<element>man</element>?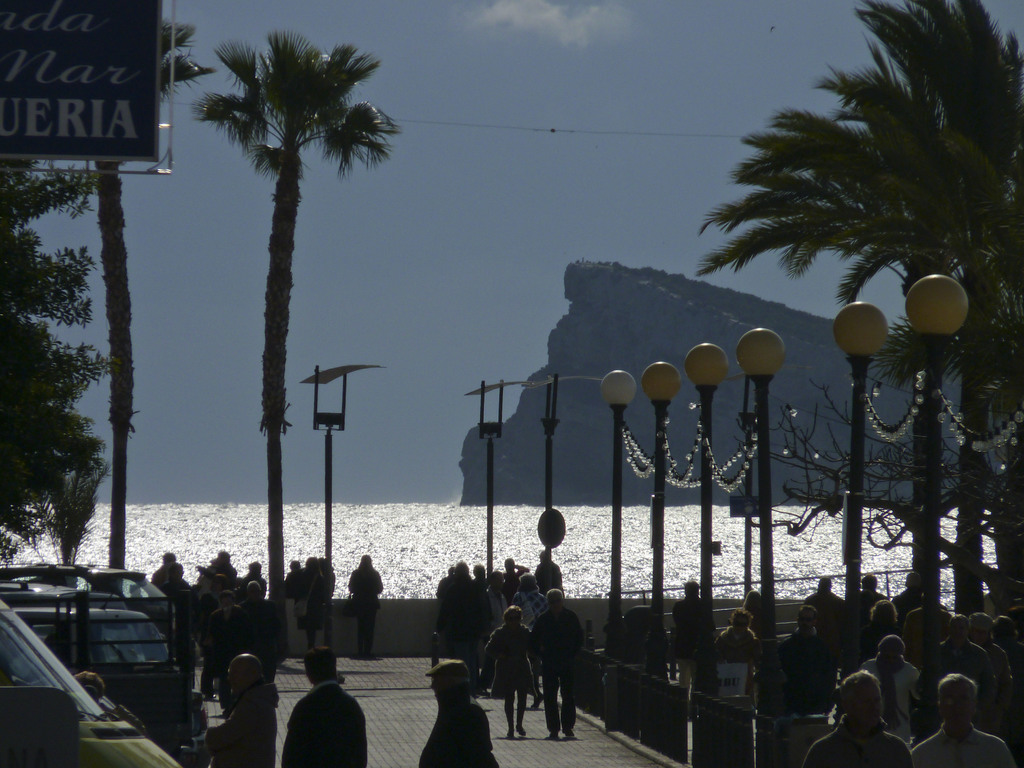
(left=175, top=653, right=284, bottom=767)
